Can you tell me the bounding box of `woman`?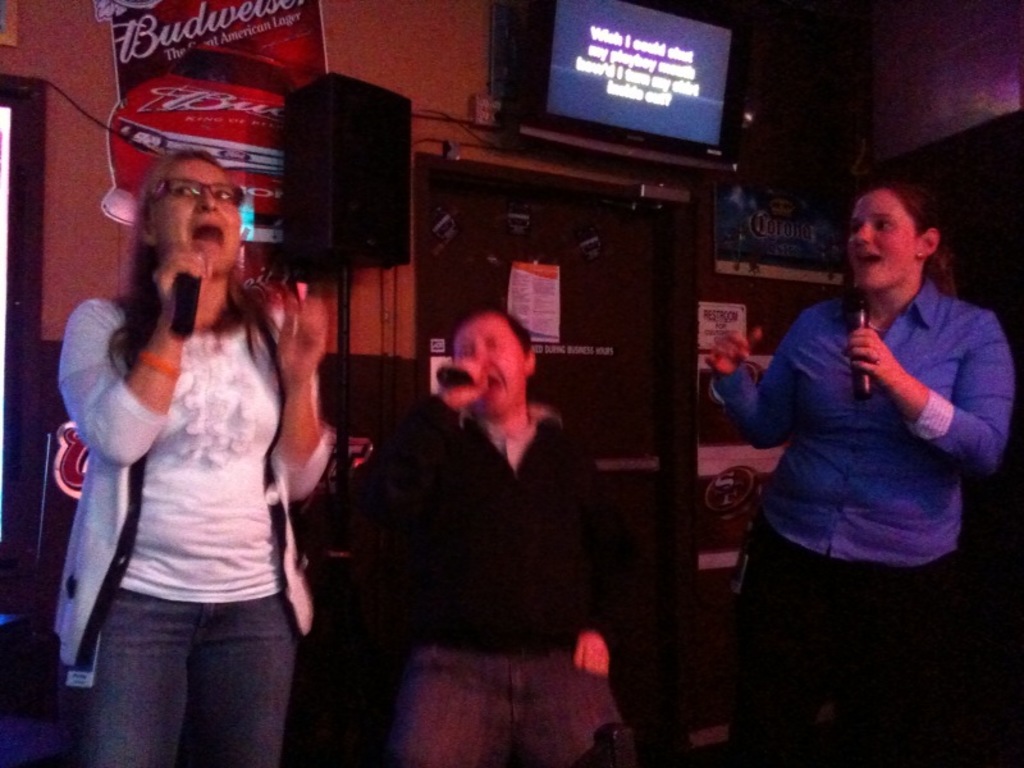
(707, 186, 1015, 767).
